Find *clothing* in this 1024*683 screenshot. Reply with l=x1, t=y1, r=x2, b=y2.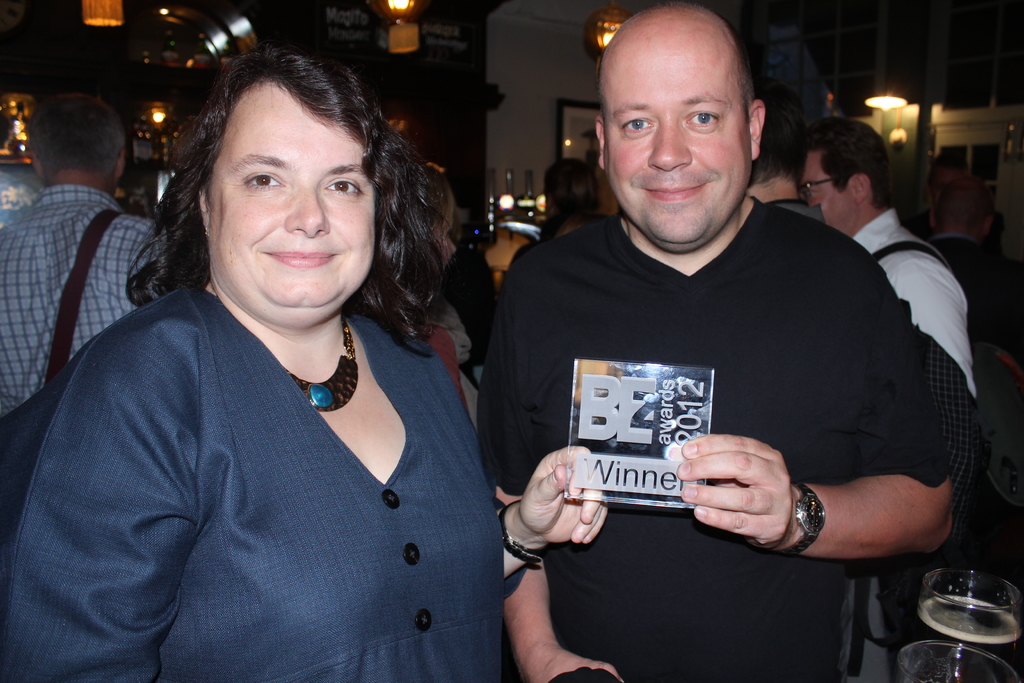
l=765, t=199, r=828, b=225.
